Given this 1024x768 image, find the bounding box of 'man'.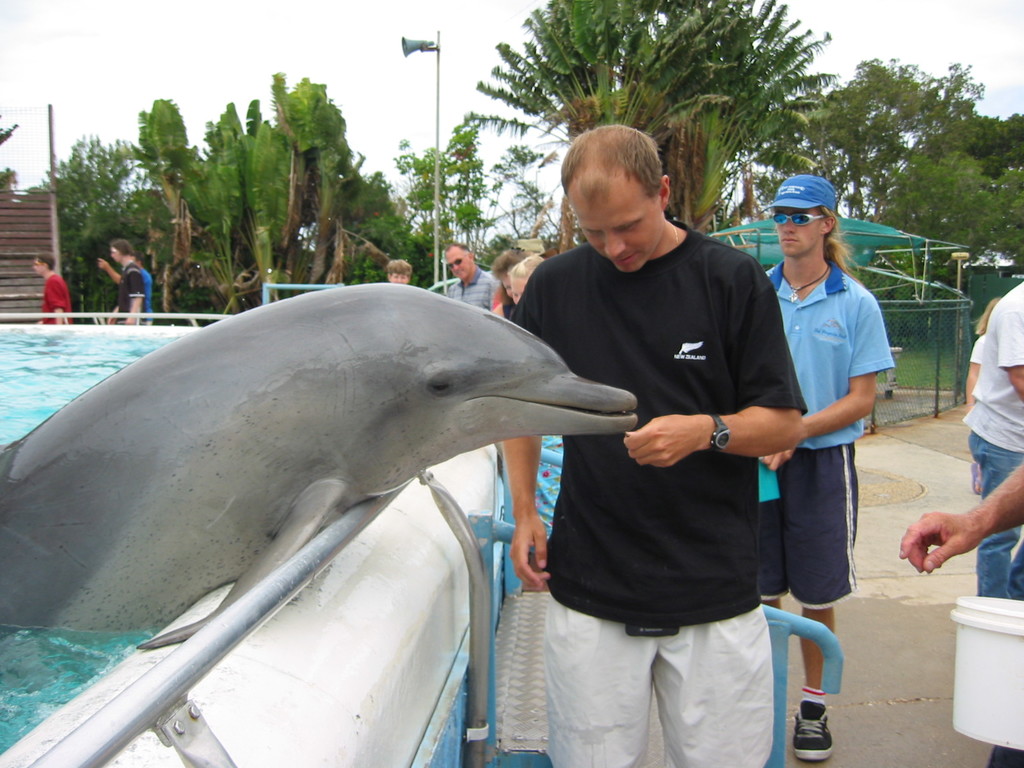
(x1=963, y1=281, x2=1023, y2=596).
